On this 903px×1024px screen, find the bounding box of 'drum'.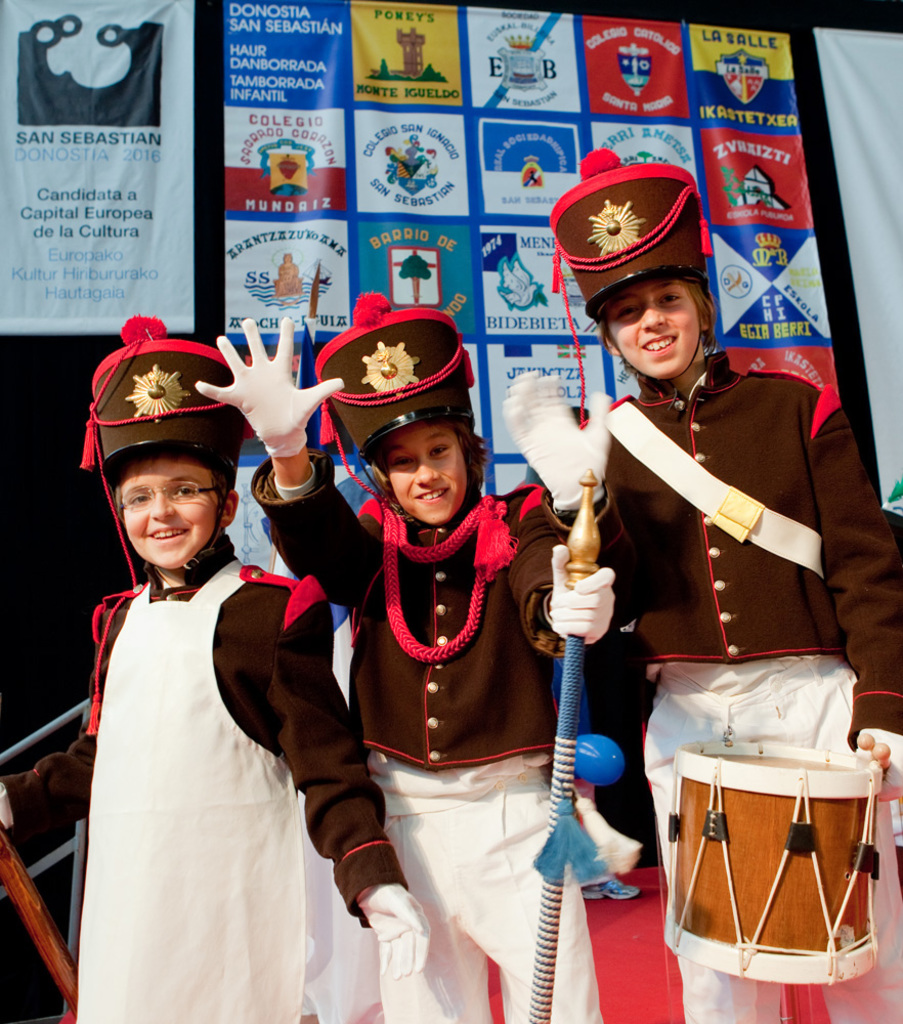
Bounding box: bbox=[654, 681, 887, 972].
